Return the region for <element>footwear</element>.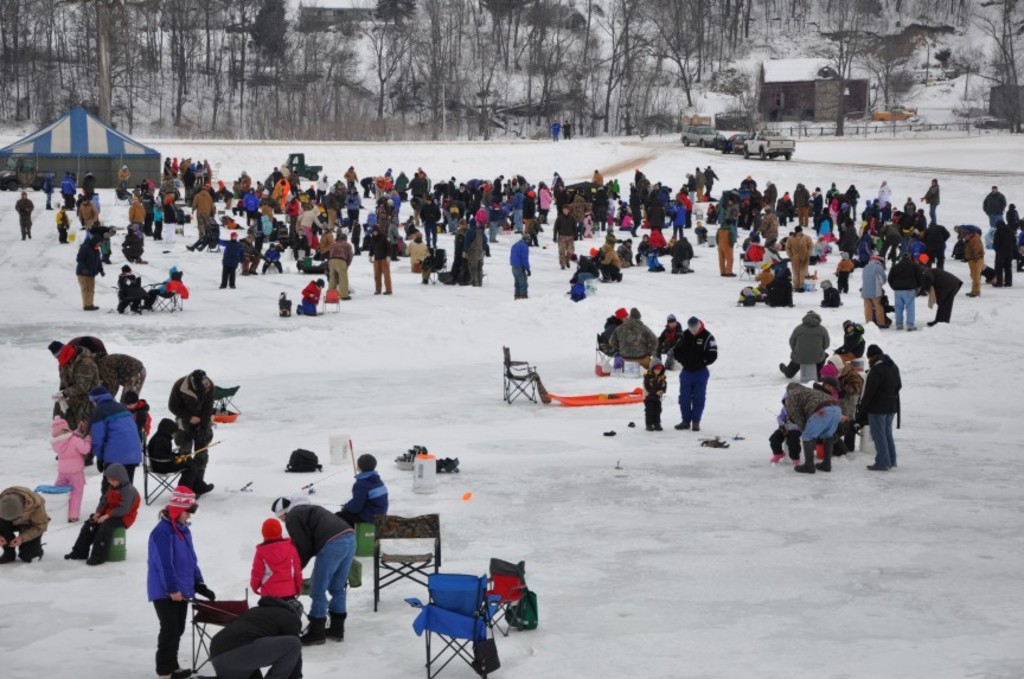
box(88, 555, 105, 565).
